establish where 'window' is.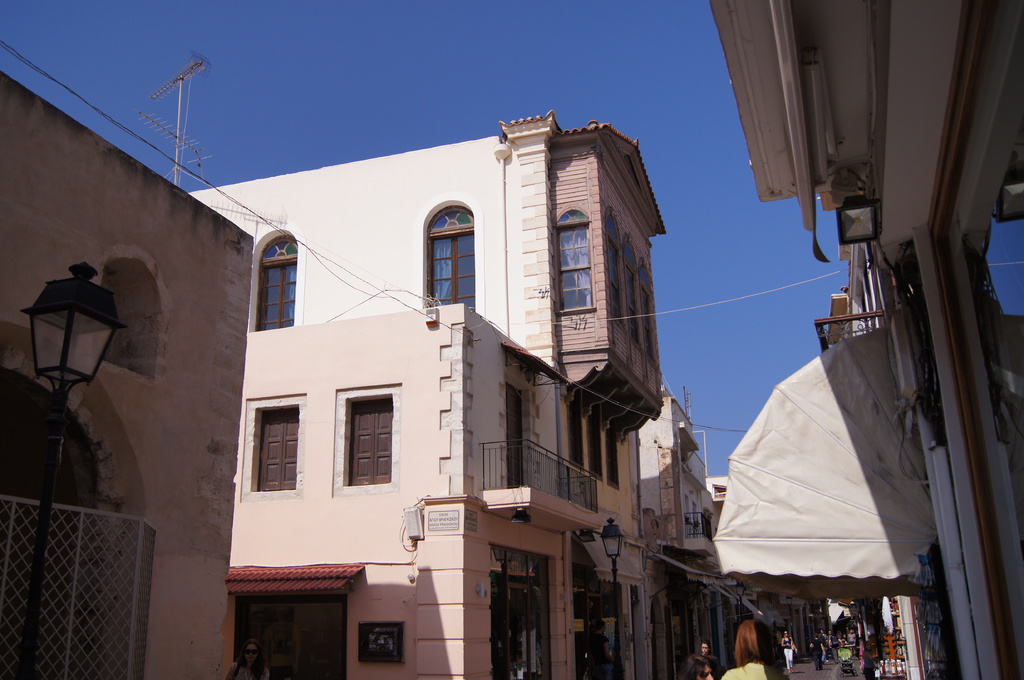
Established at {"x1": 607, "y1": 432, "x2": 621, "y2": 489}.
